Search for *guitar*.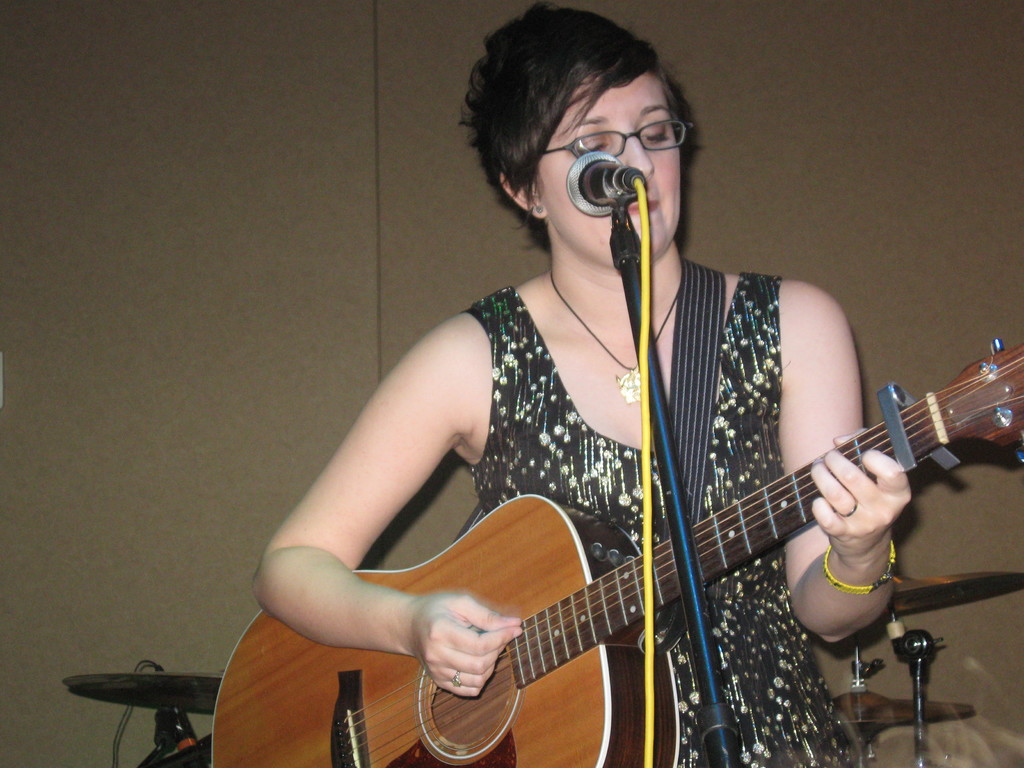
Found at bbox(212, 325, 1023, 767).
